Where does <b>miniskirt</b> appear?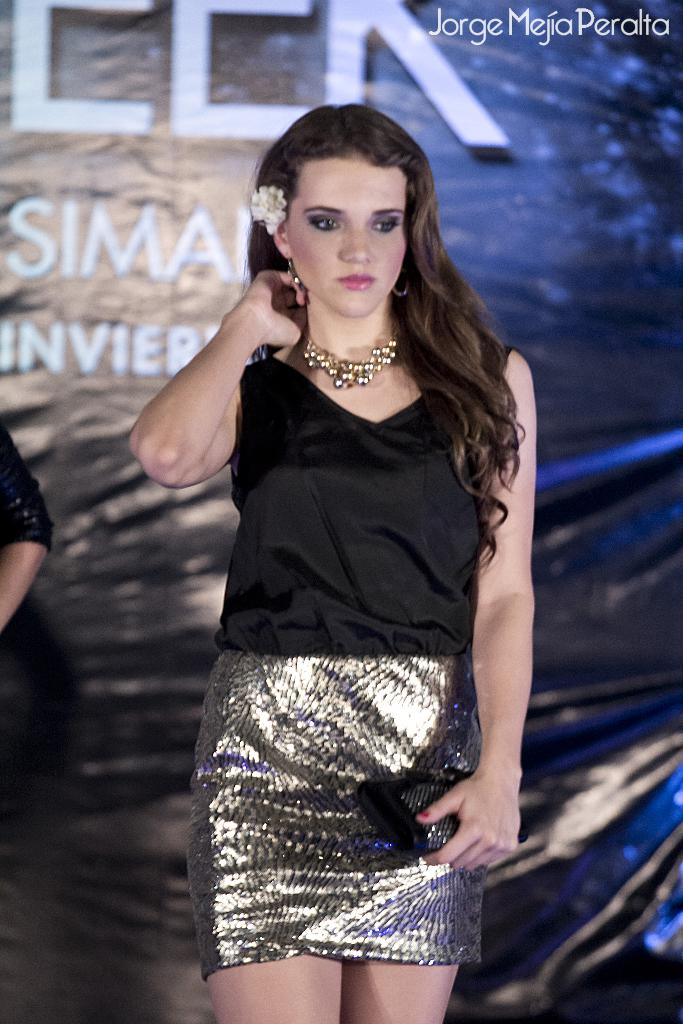
Appears at BBox(186, 650, 482, 964).
